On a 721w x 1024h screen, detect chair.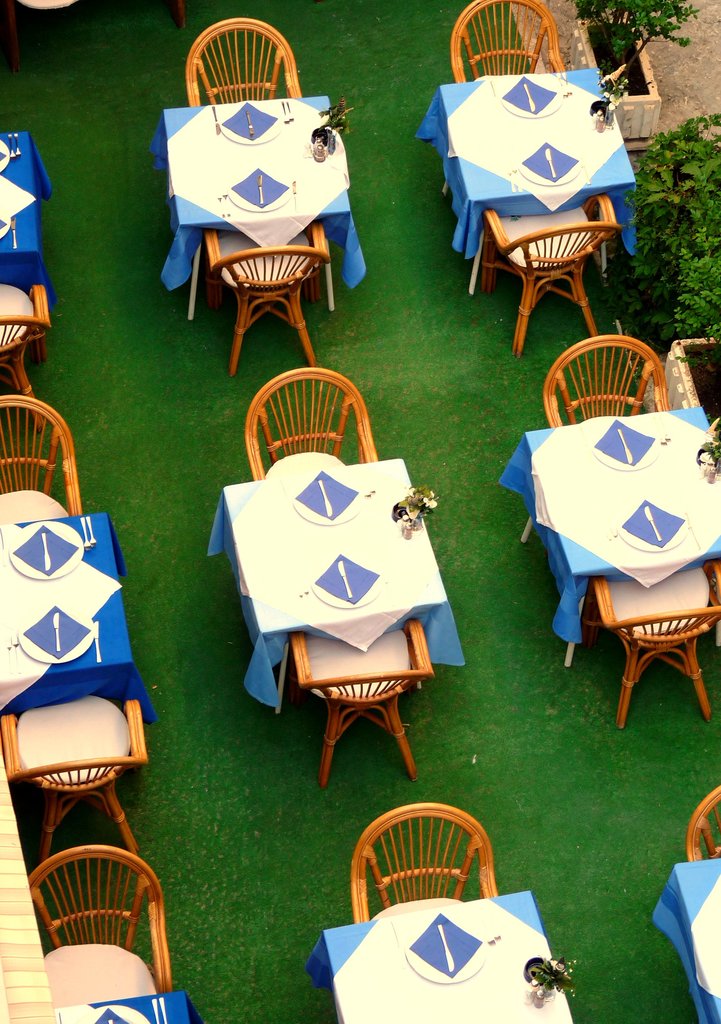
[left=28, top=847, right=174, bottom=1003].
